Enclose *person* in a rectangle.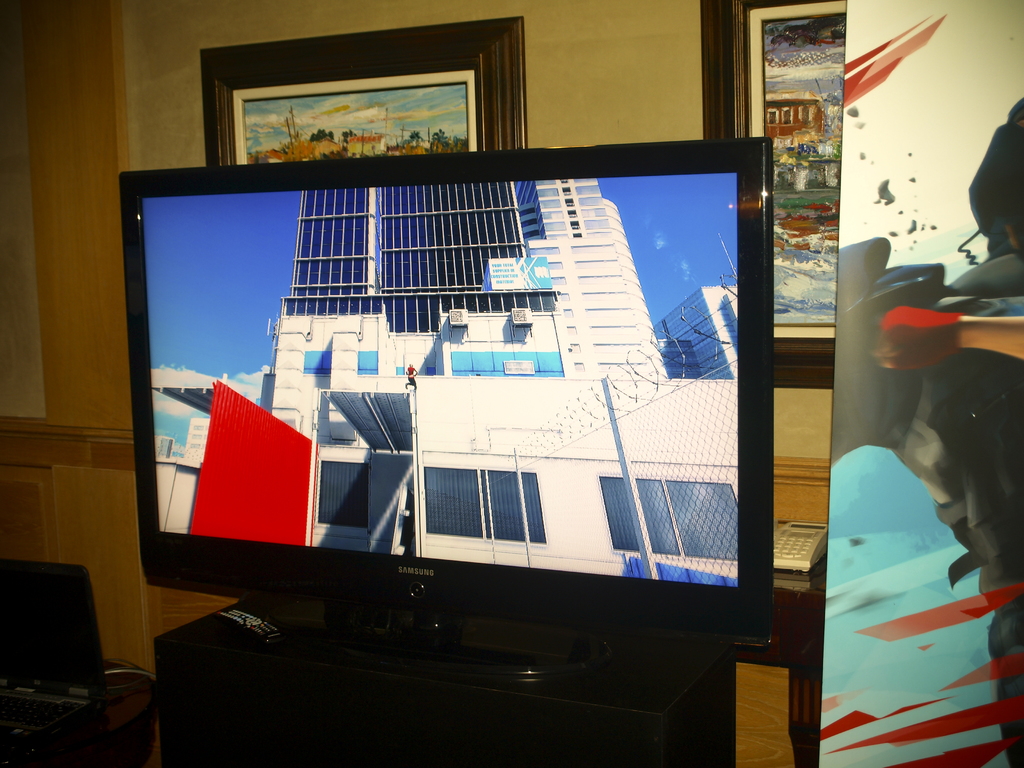
region(405, 365, 418, 390).
